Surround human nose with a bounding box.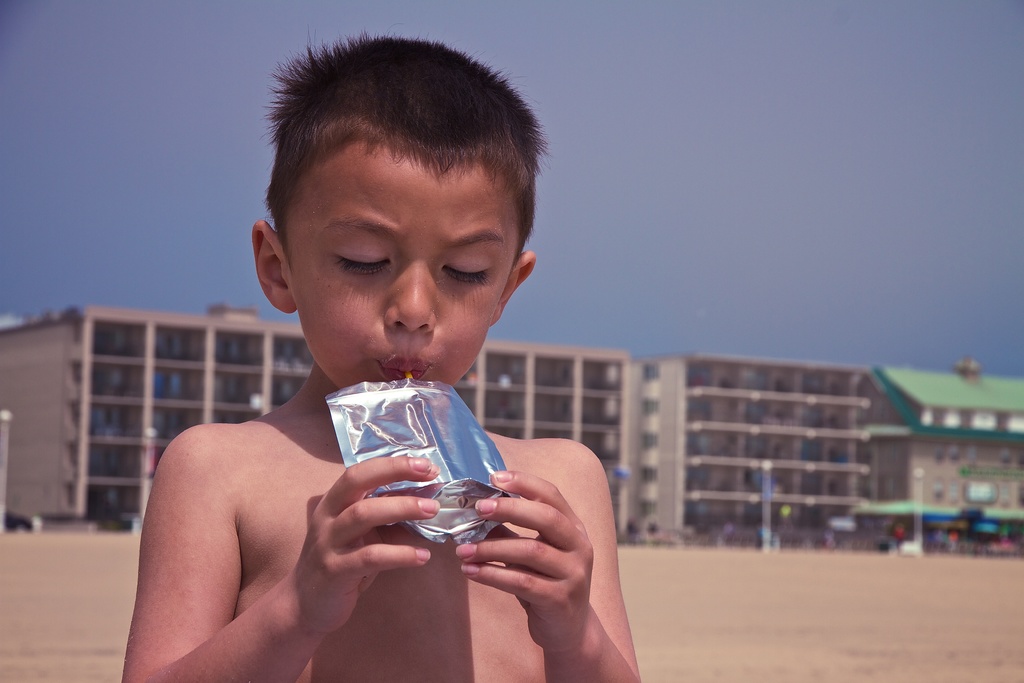
l=387, t=260, r=435, b=335.
